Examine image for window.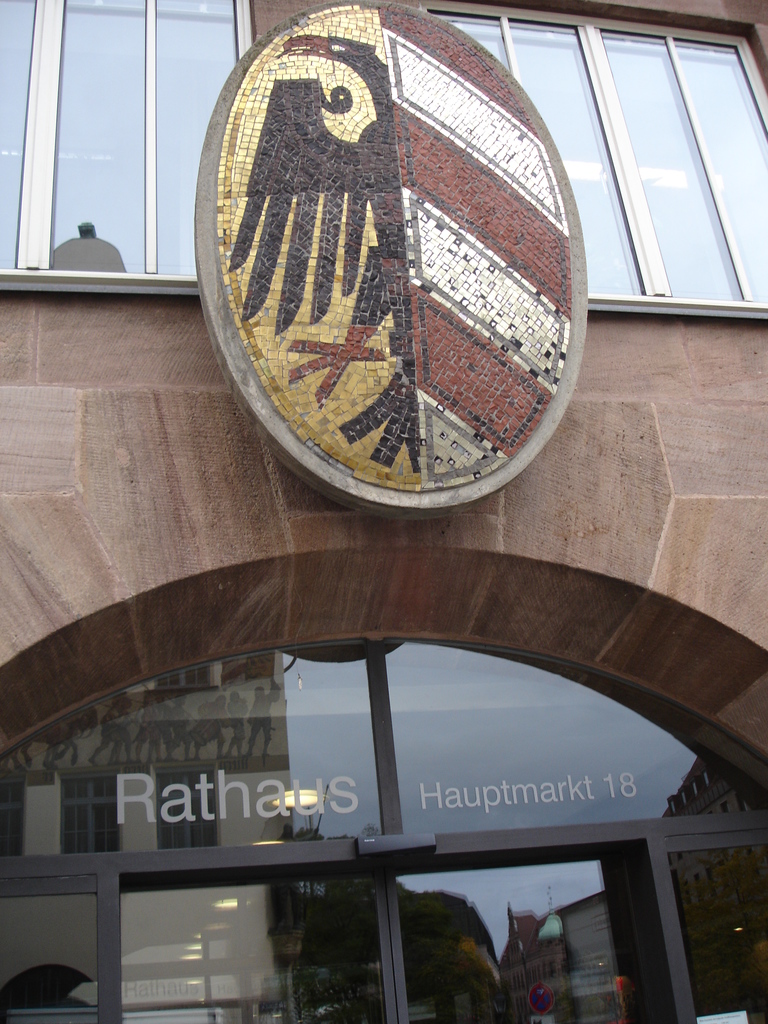
Examination result: {"left": 0, "top": 629, "right": 767, "bottom": 862}.
